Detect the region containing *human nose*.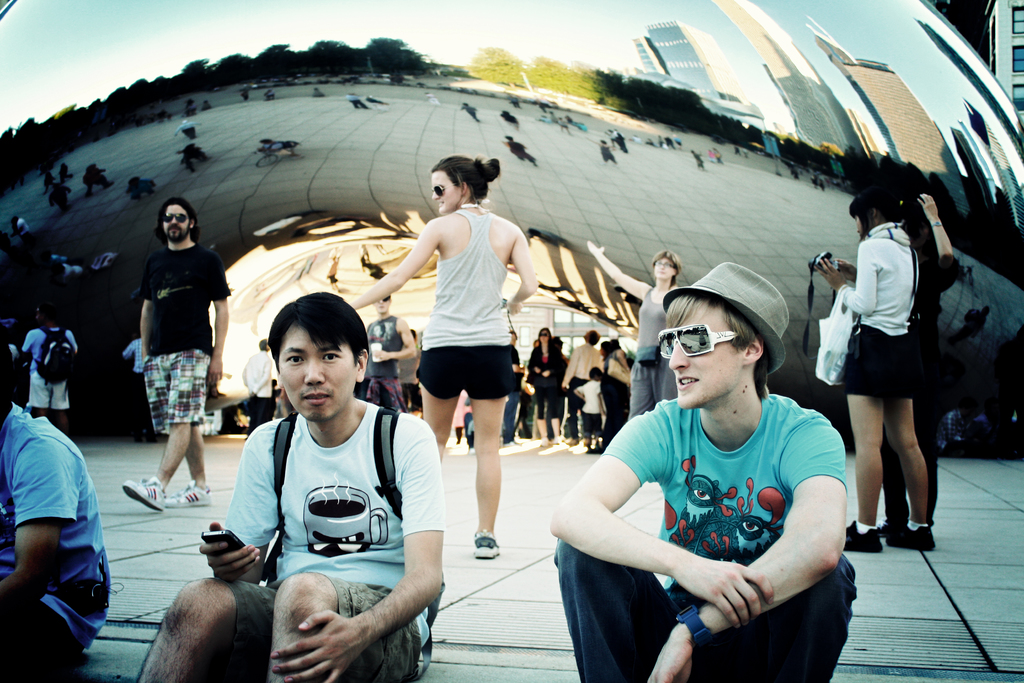
Rect(431, 193, 438, 199).
